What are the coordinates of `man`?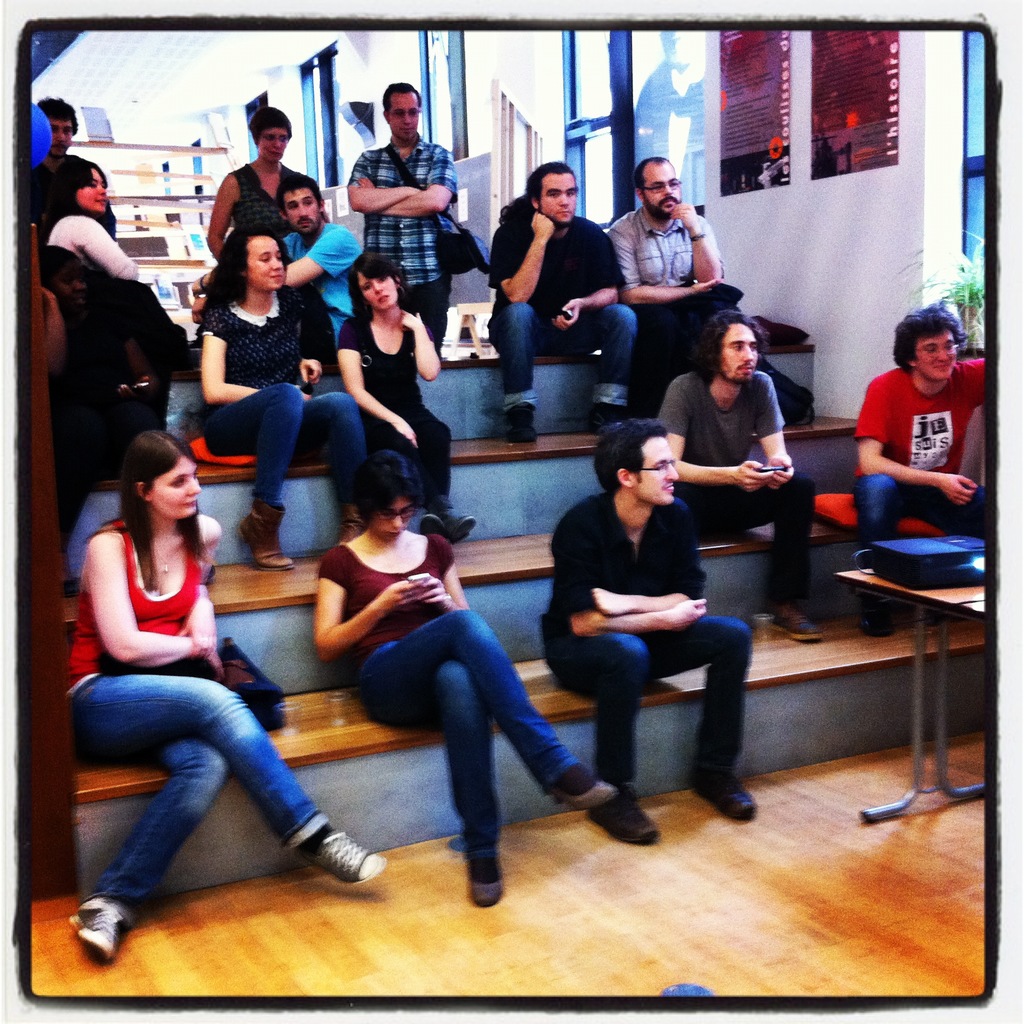
<bbox>483, 154, 633, 467</bbox>.
